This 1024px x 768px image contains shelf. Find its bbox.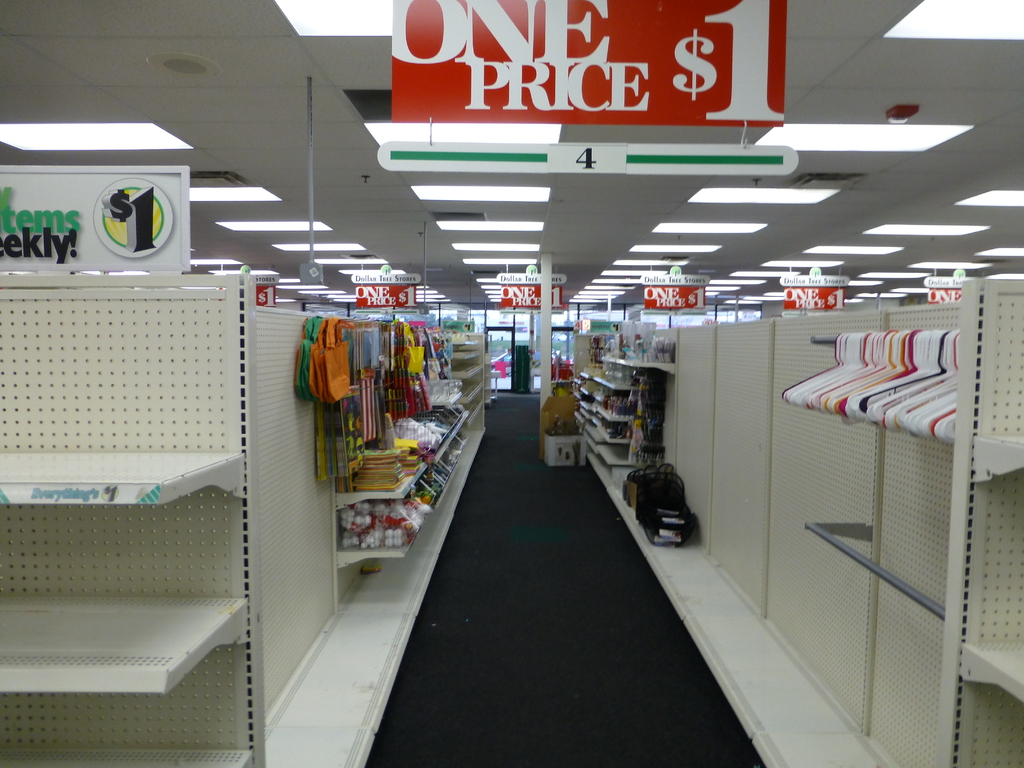
bbox(335, 396, 425, 514).
